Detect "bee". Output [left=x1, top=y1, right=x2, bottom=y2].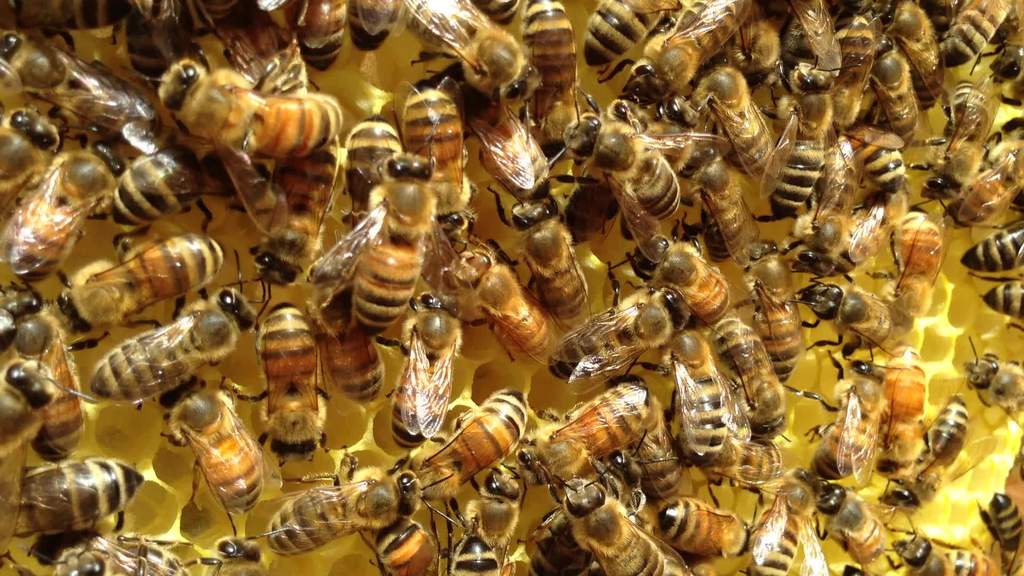
[left=12, top=522, right=216, bottom=575].
